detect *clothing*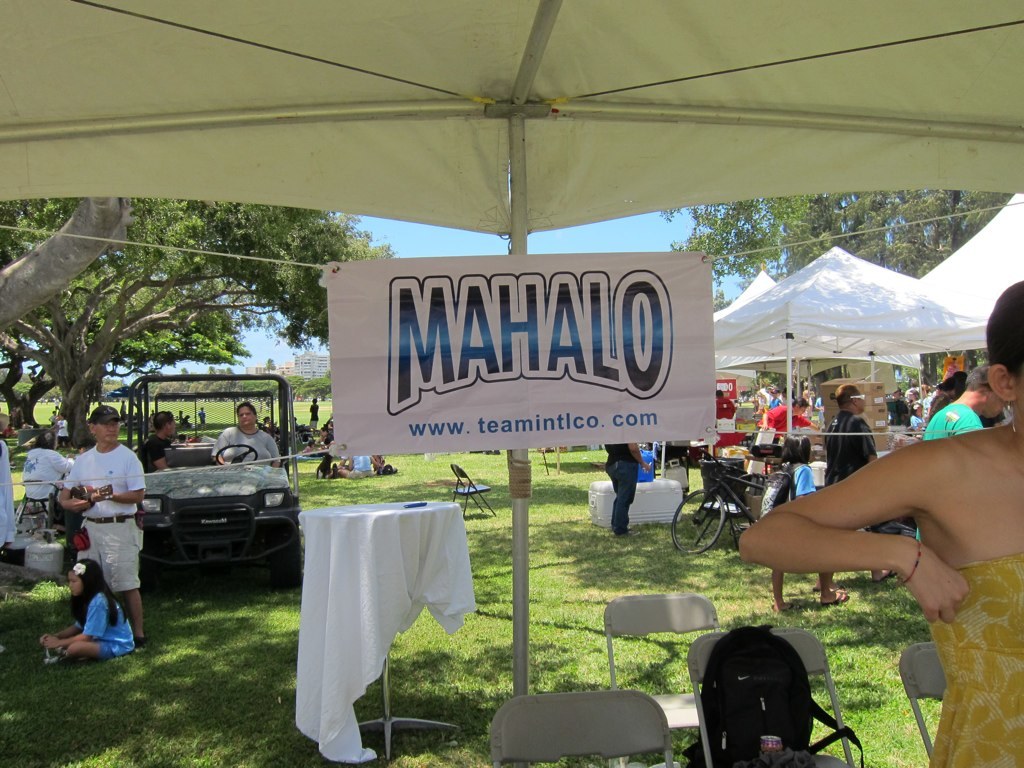
<box>758,402,817,437</box>
